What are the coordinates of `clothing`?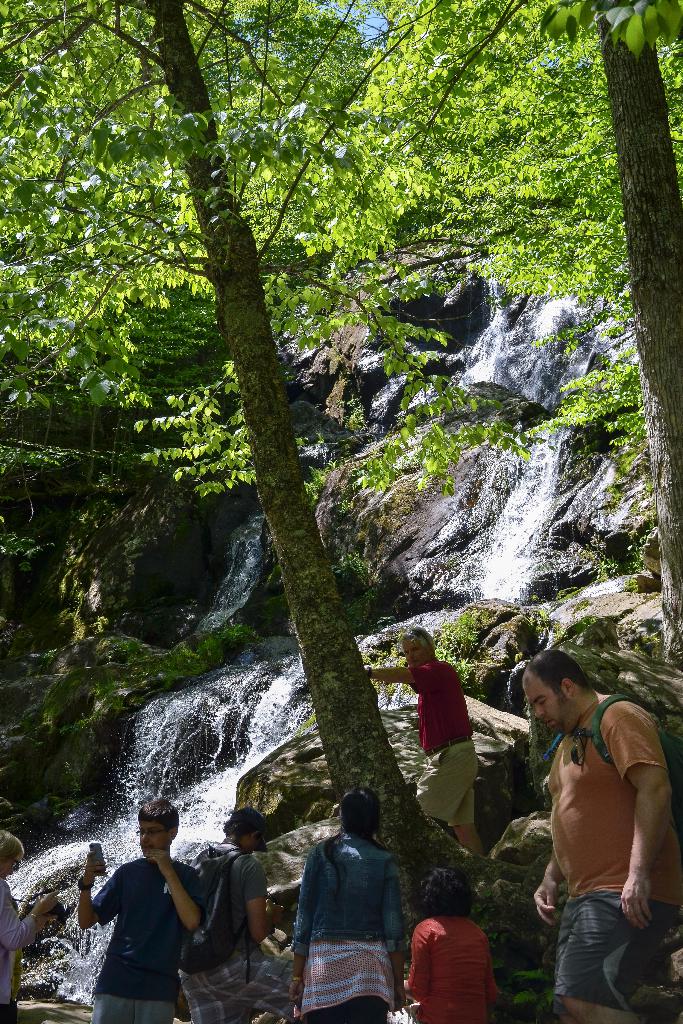
283:825:386:1023.
